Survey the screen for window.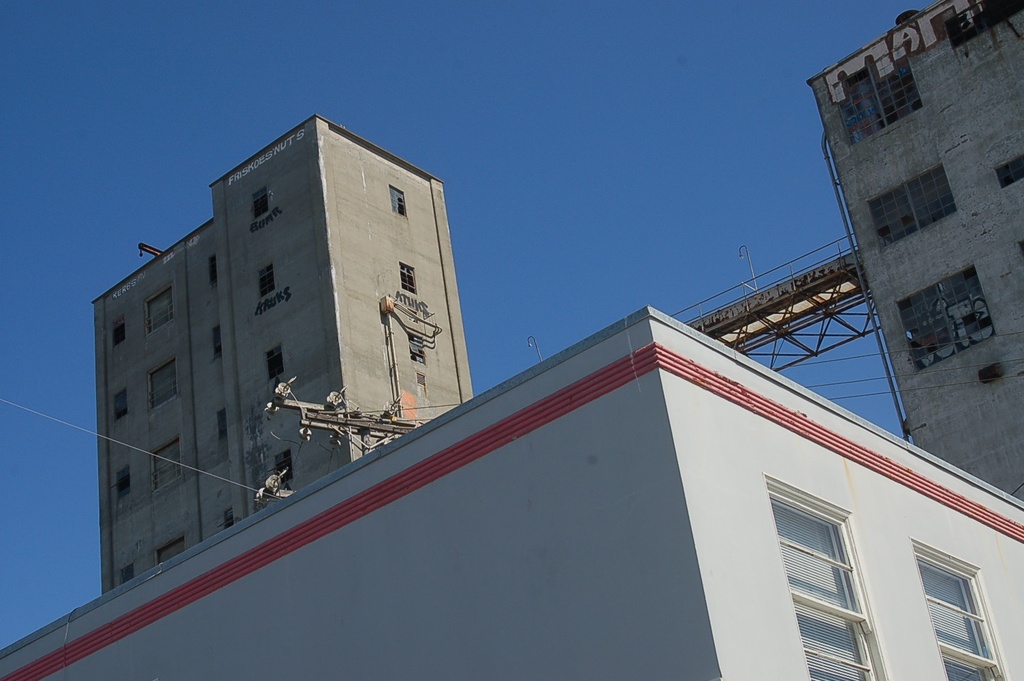
Survey found: [left=828, top=47, right=925, bottom=148].
